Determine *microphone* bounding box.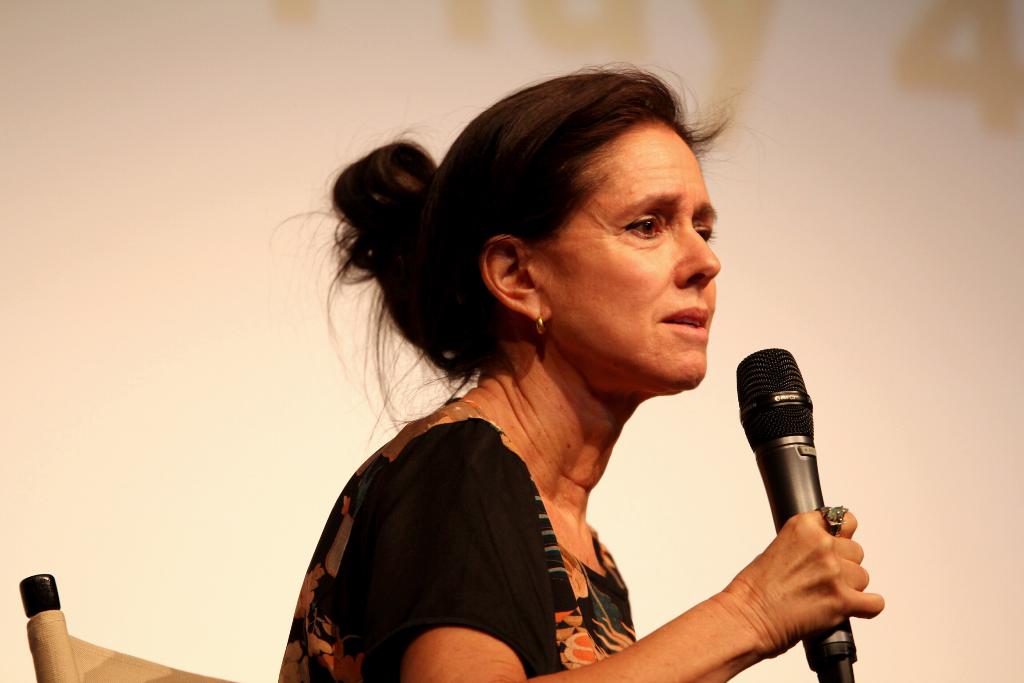
Determined: box(732, 343, 856, 682).
